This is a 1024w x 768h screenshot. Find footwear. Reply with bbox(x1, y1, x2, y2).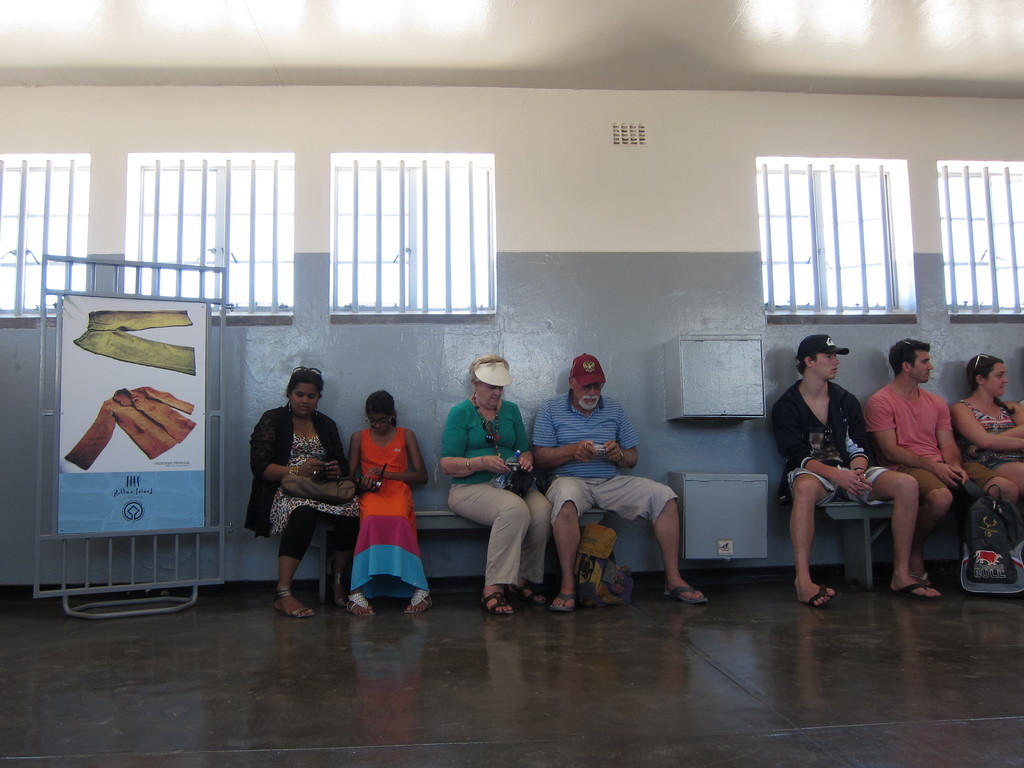
bbox(801, 584, 841, 611).
